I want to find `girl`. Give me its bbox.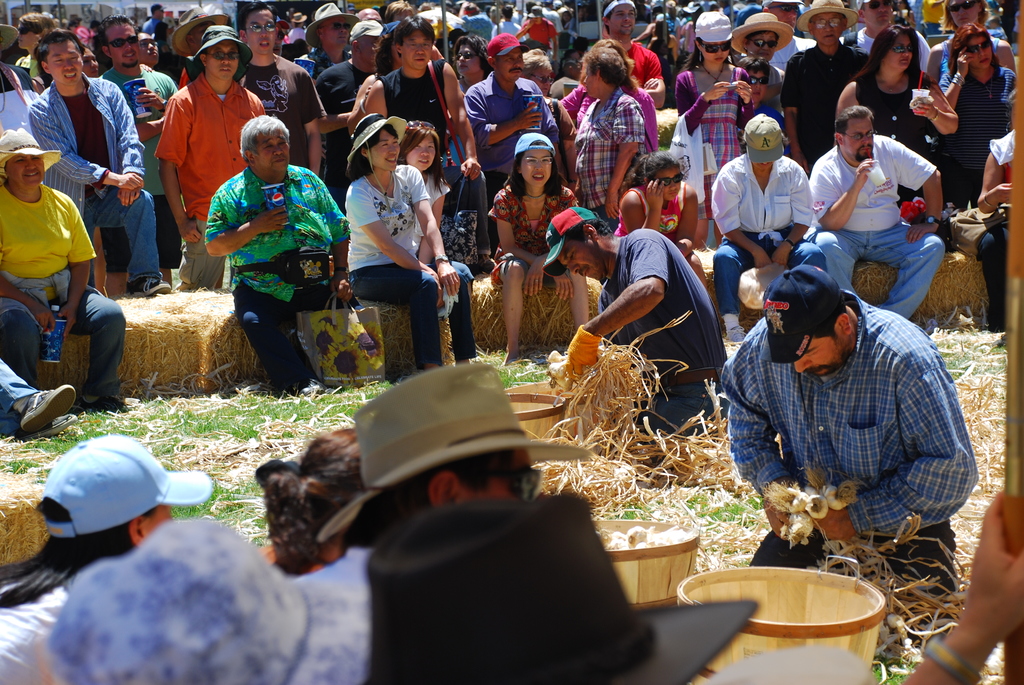
<box>676,13,755,250</box>.
